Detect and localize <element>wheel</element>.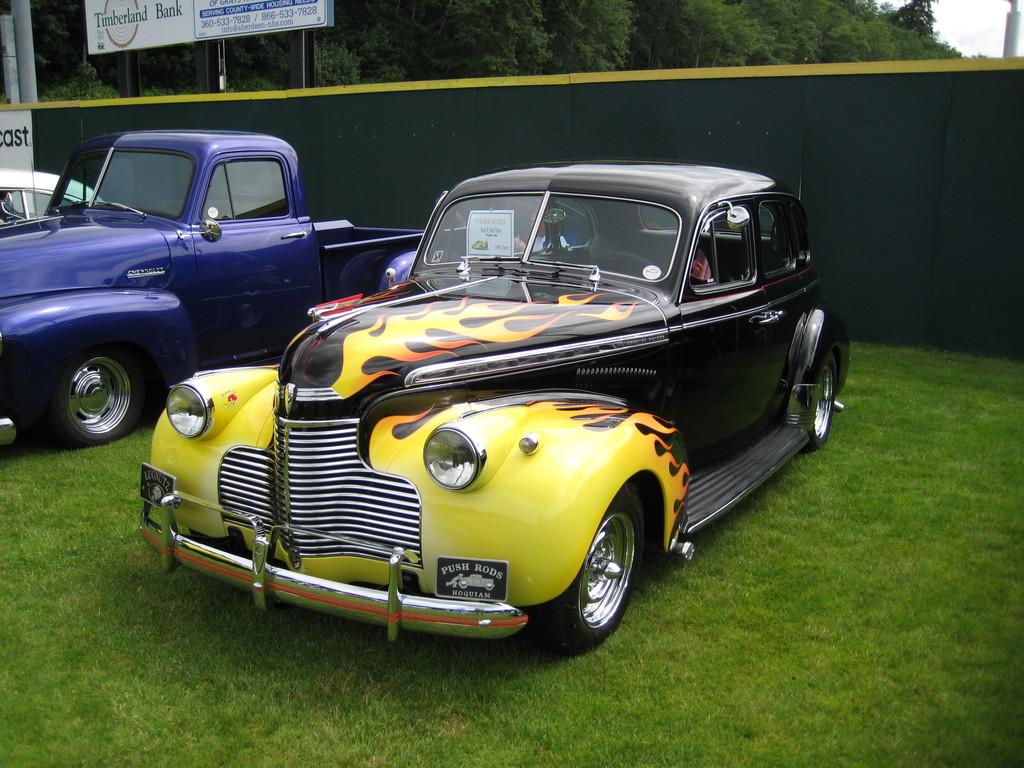
Localized at (left=56, top=343, right=148, bottom=438).
